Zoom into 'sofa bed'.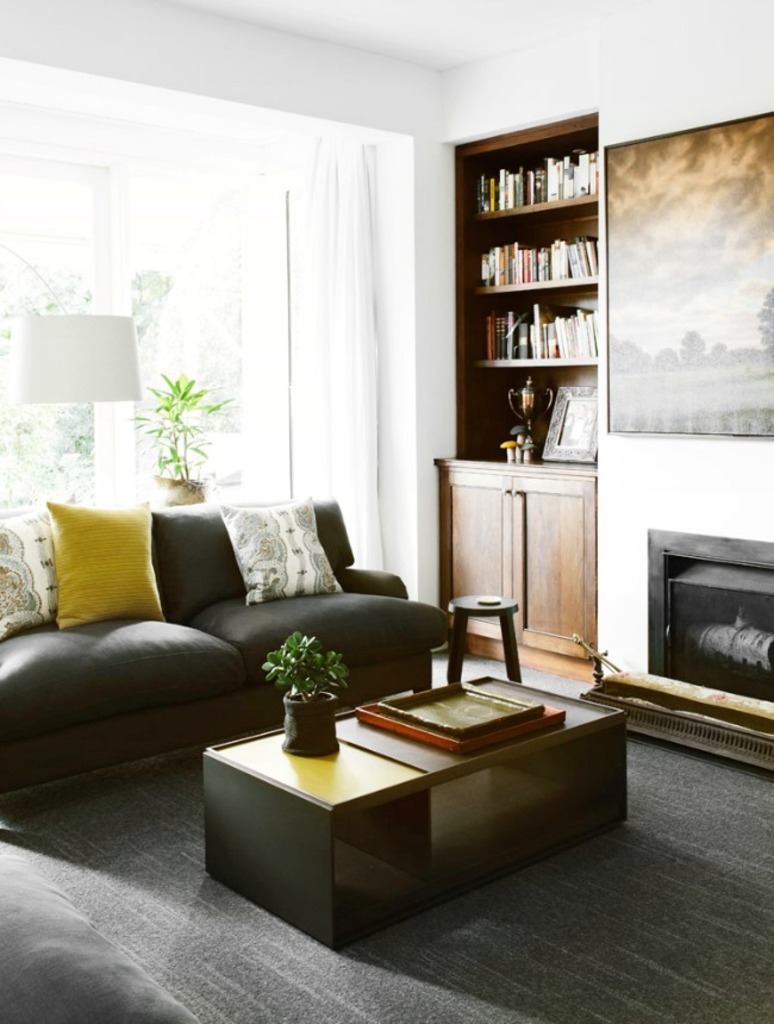
Zoom target: {"x1": 0, "y1": 510, "x2": 475, "y2": 783}.
